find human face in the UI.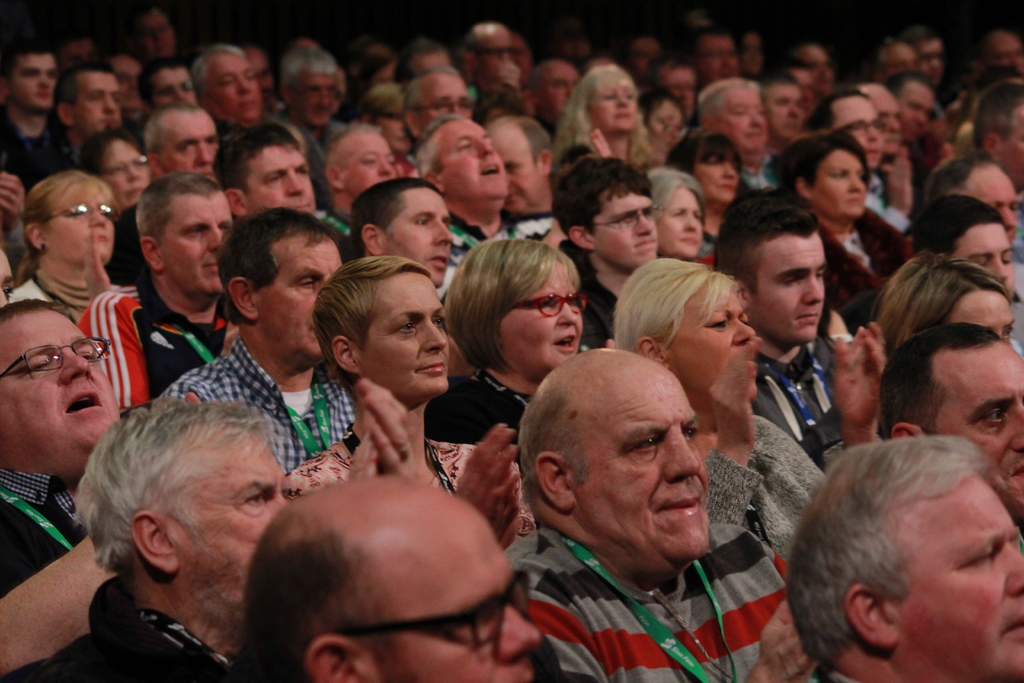
UI element at [x1=45, y1=181, x2=113, y2=268].
